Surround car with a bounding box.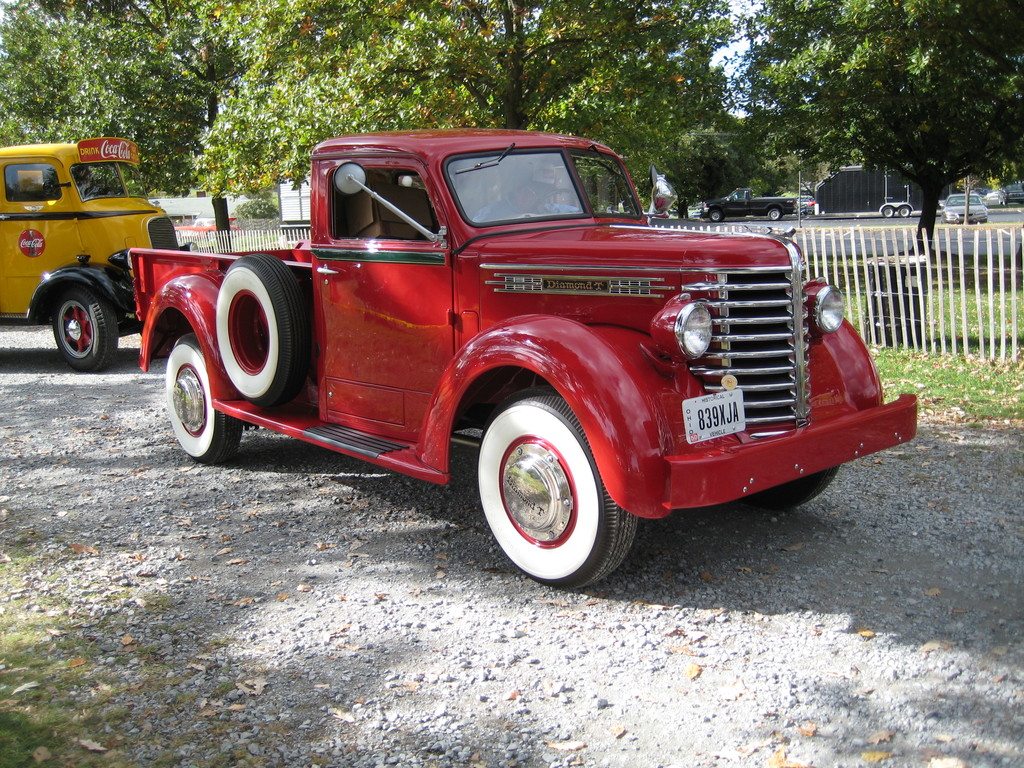
l=136, t=118, r=928, b=593.
